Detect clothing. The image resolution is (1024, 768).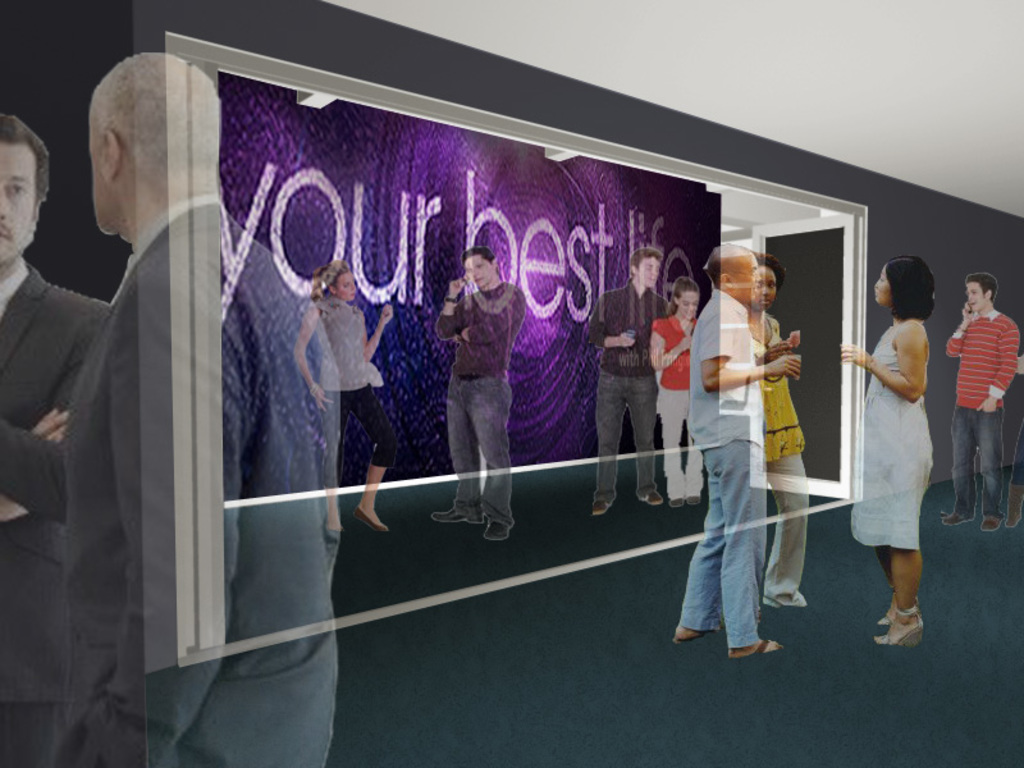
box(0, 201, 339, 767).
